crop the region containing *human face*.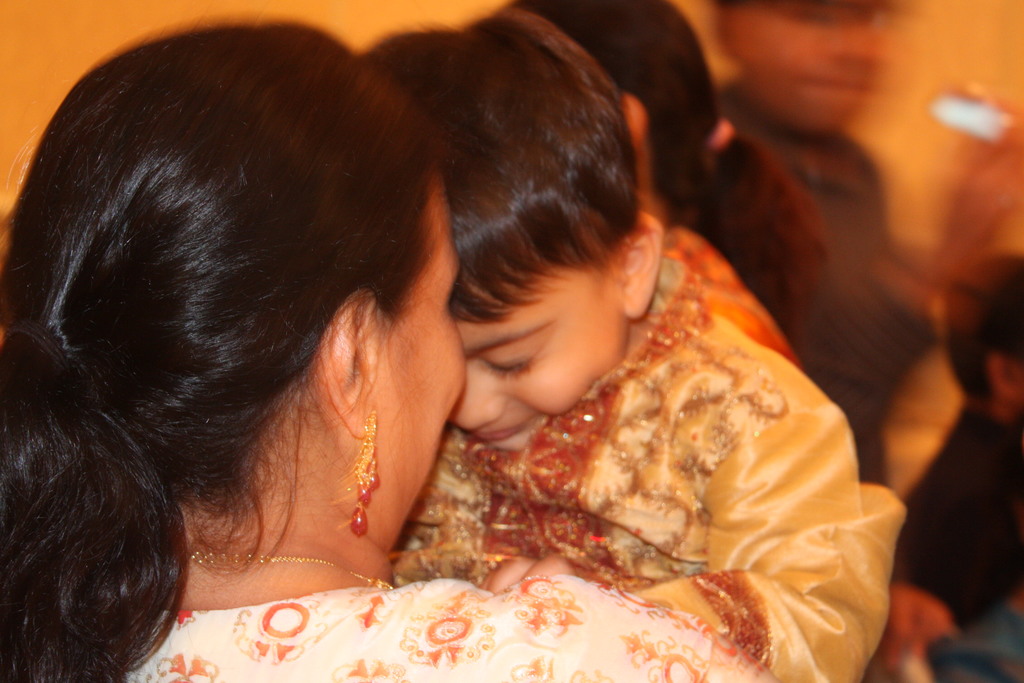
Crop region: select_region(369, 170, 472, 567).
